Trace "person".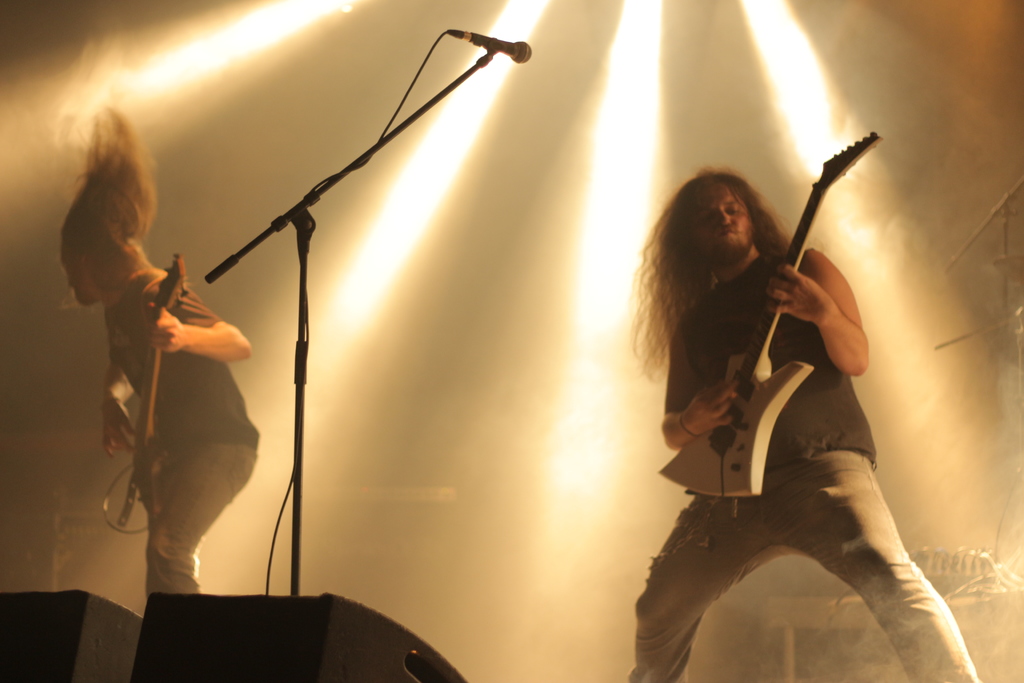
Traced to bbox=(635, 169, 988, 682).
